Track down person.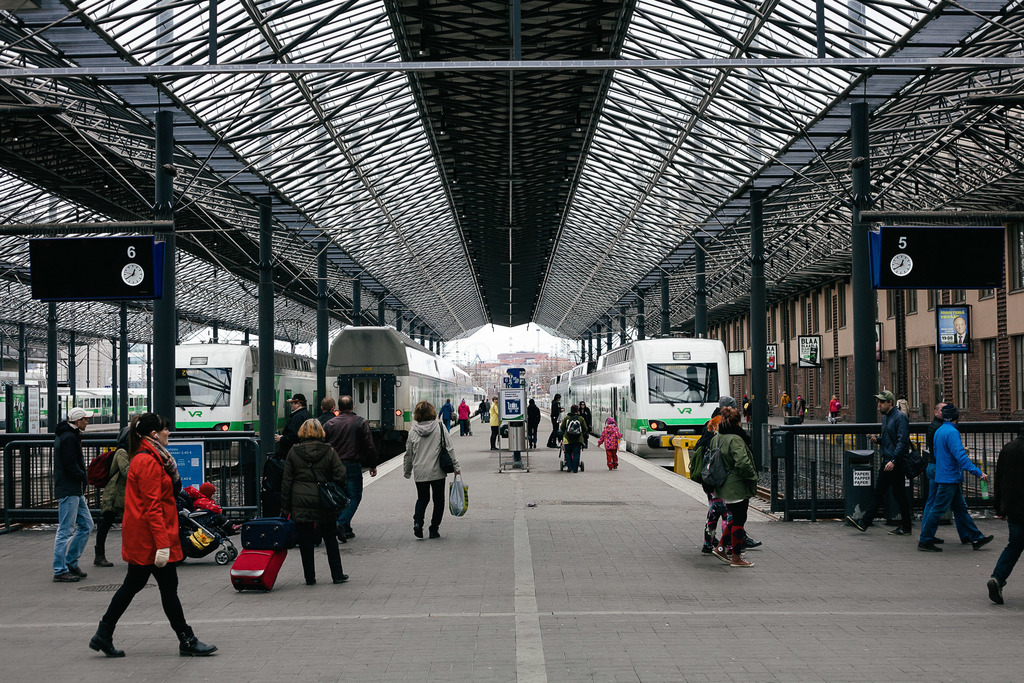
Tracked to (left=780, top=391, right=792, bottom=416).
